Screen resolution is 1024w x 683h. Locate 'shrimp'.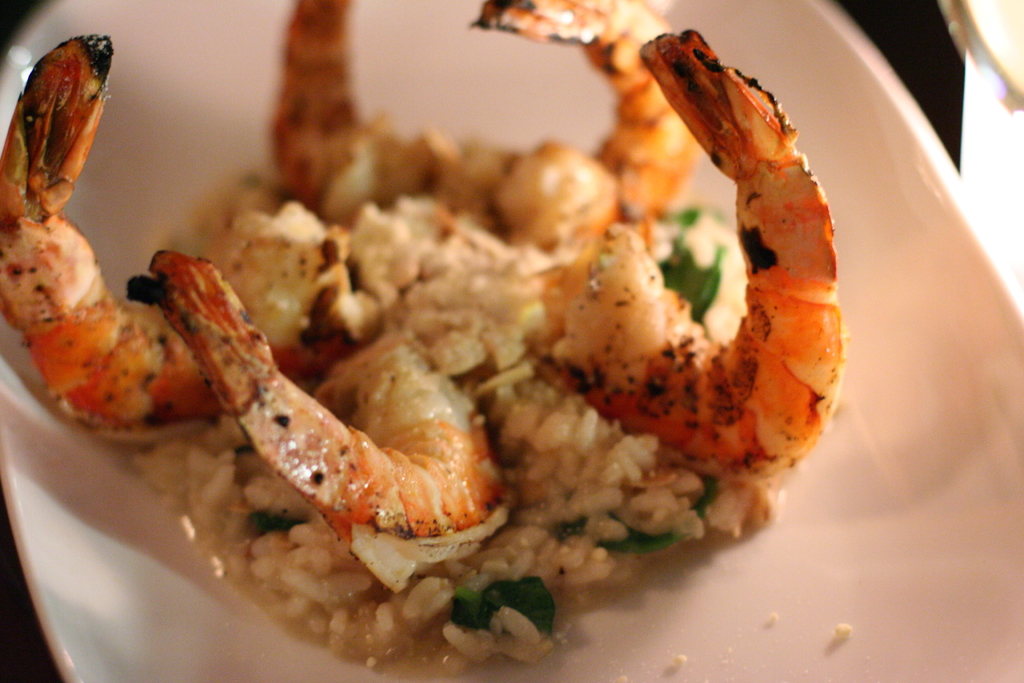
left=552, top=13, right=842, bottom=486.
